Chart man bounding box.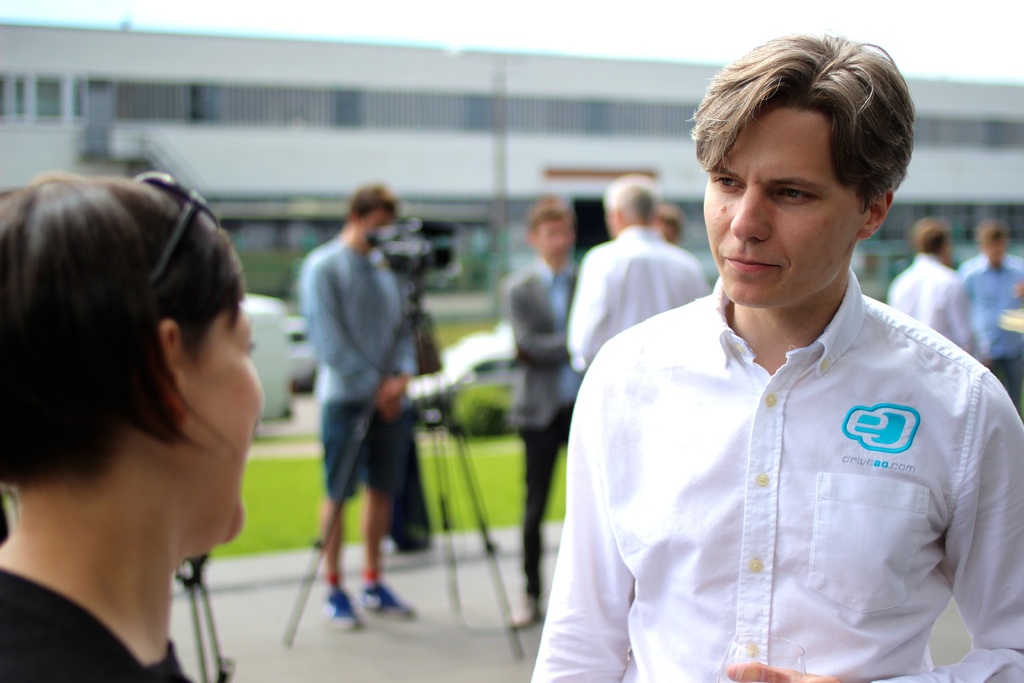
Charted: select_region(566, 167, 713, 377).
